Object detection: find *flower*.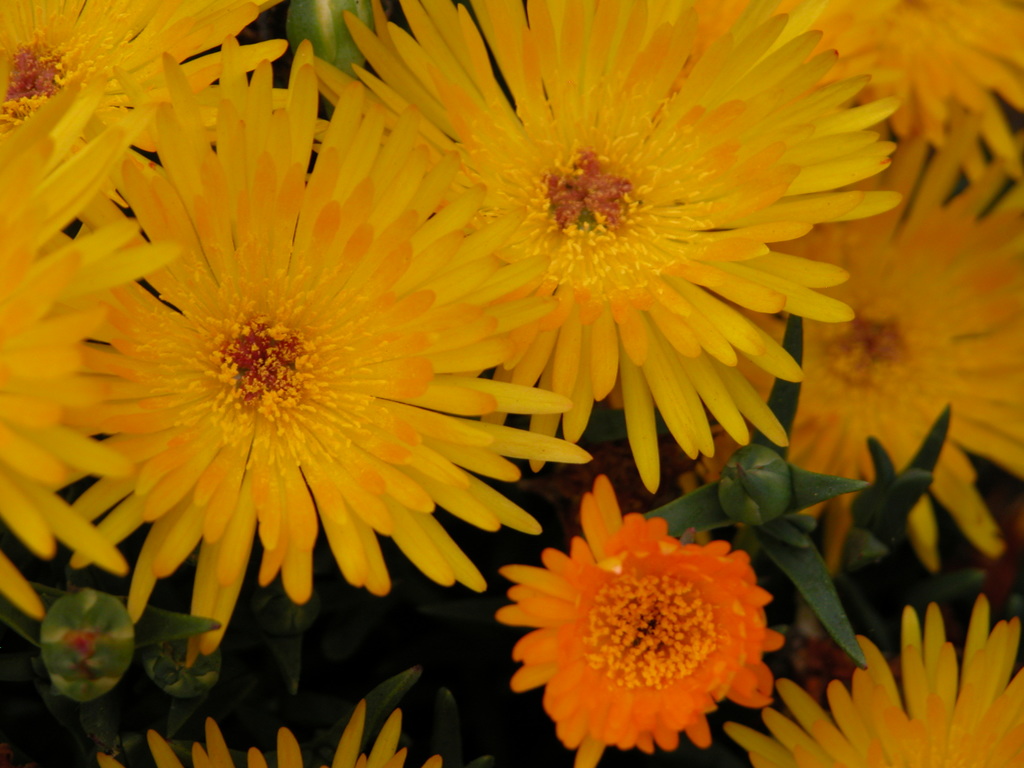
(x1=90, y1=693, x2=445, y2=767).
